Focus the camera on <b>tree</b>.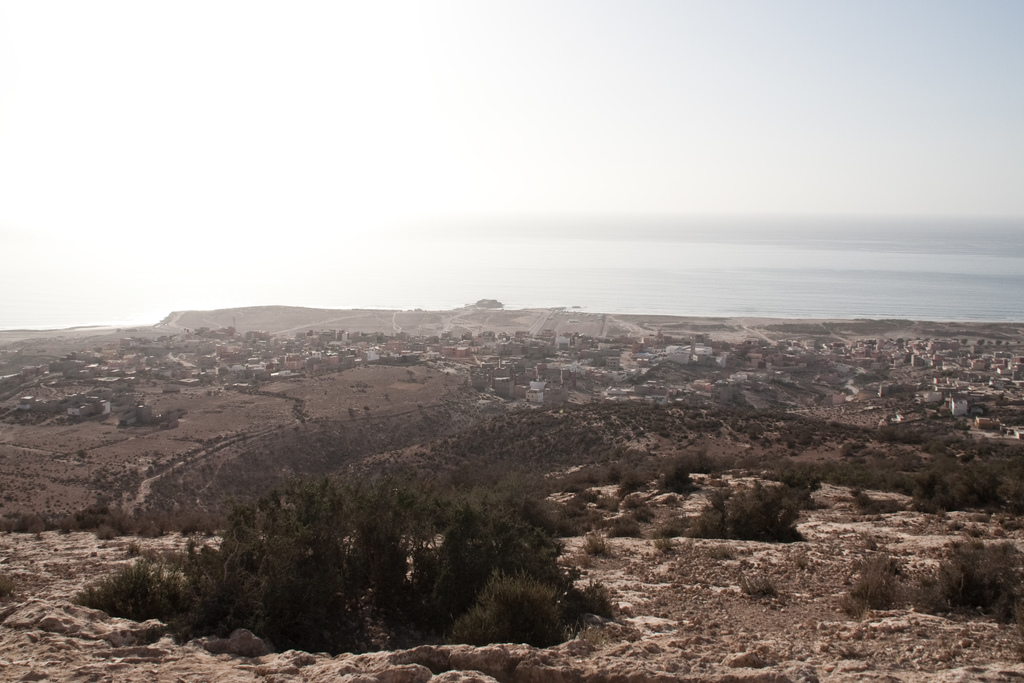
Focus region: <box>696,483,805,542</box>.
